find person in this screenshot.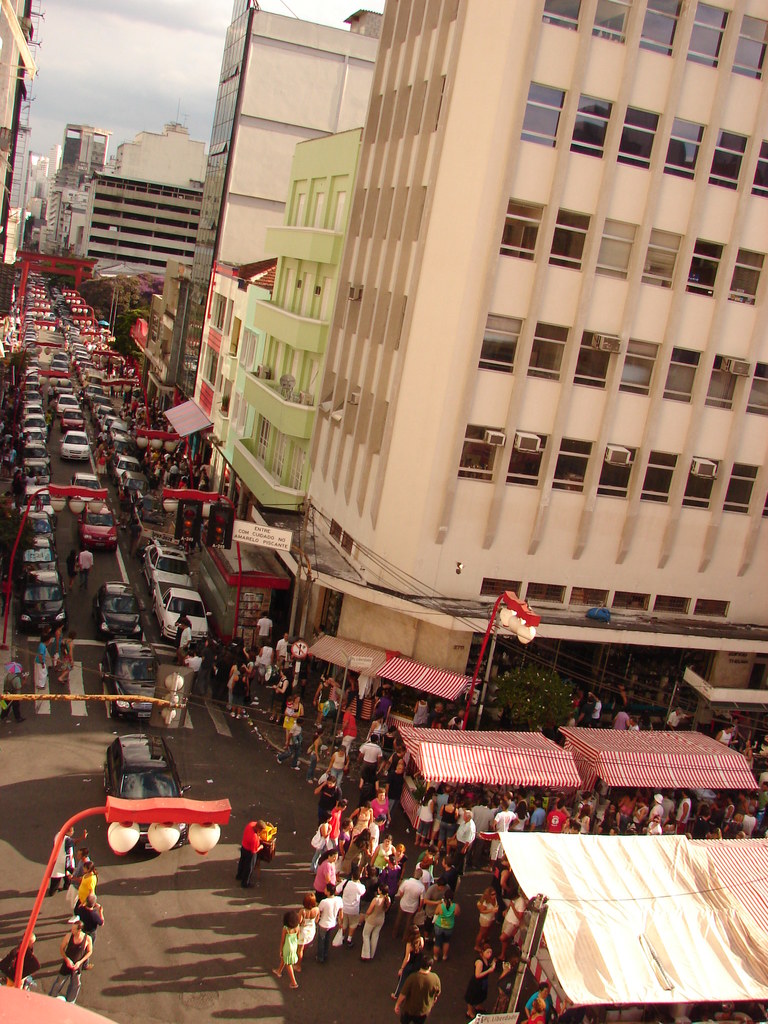
The bounding box for person is 237,818,268,886.
